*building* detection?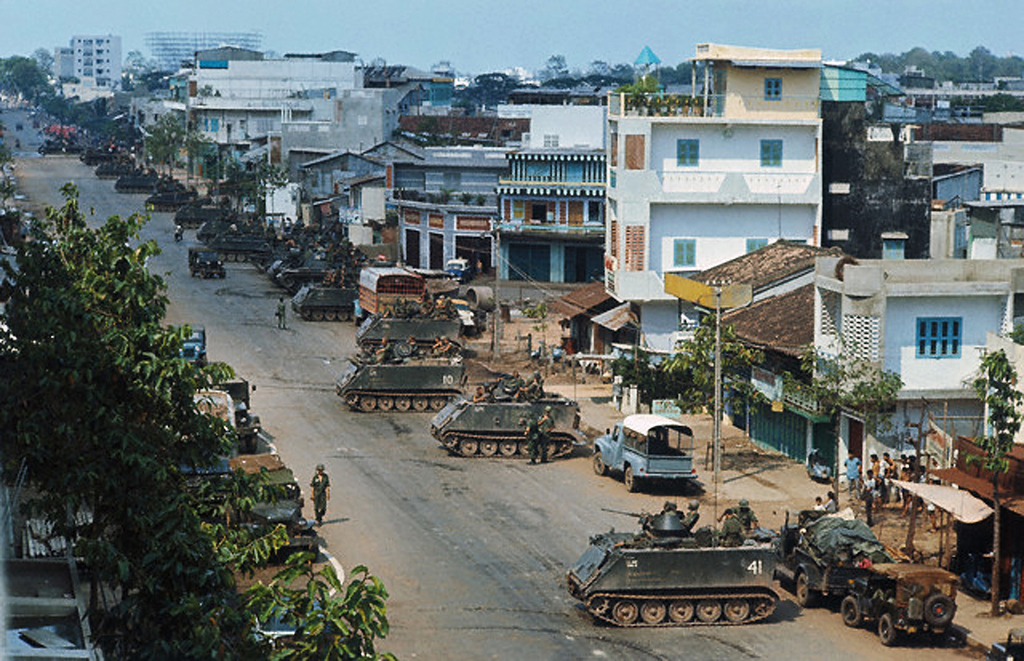
region(608, 52, 822, 349)
